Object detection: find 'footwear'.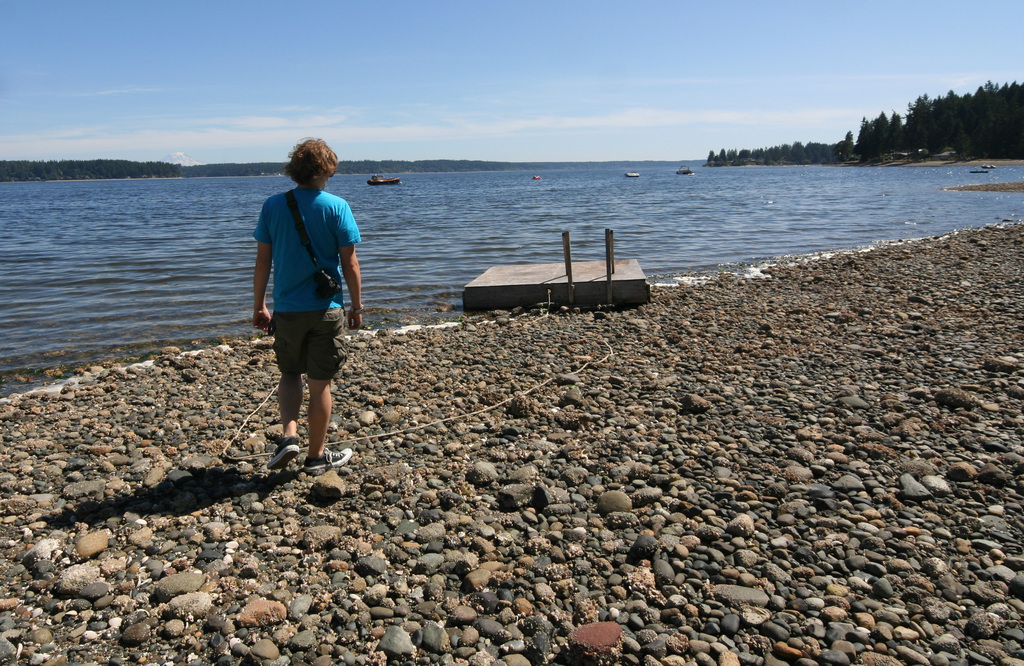
x1=304, y1=443, x2=359, y2=476.
